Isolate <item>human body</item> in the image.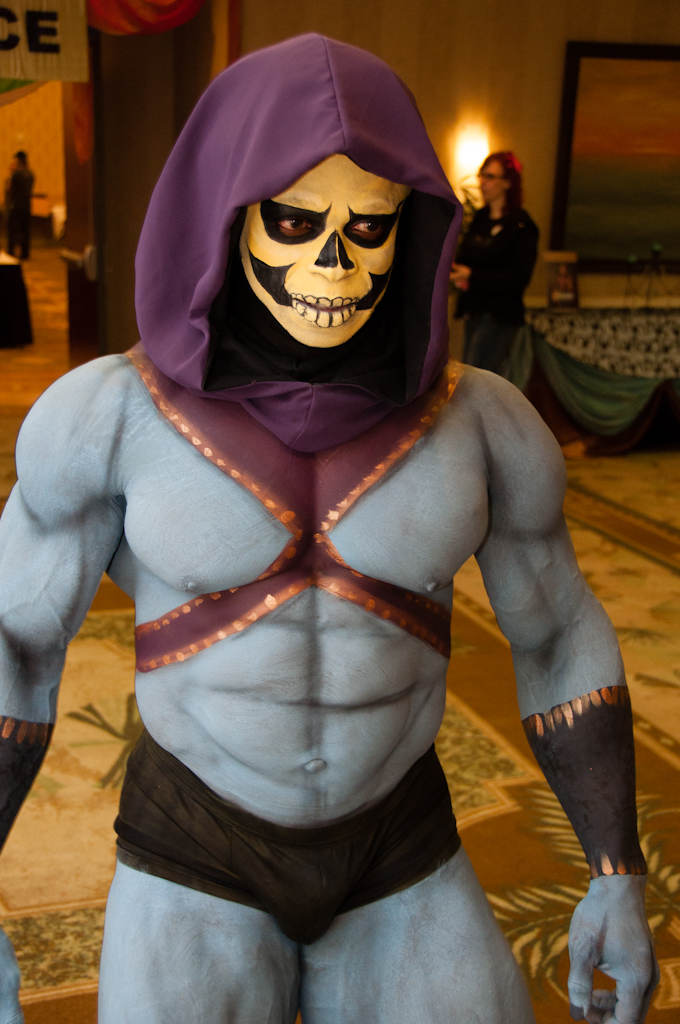
Isolated region: BBox(2, 160, 38, 263).
